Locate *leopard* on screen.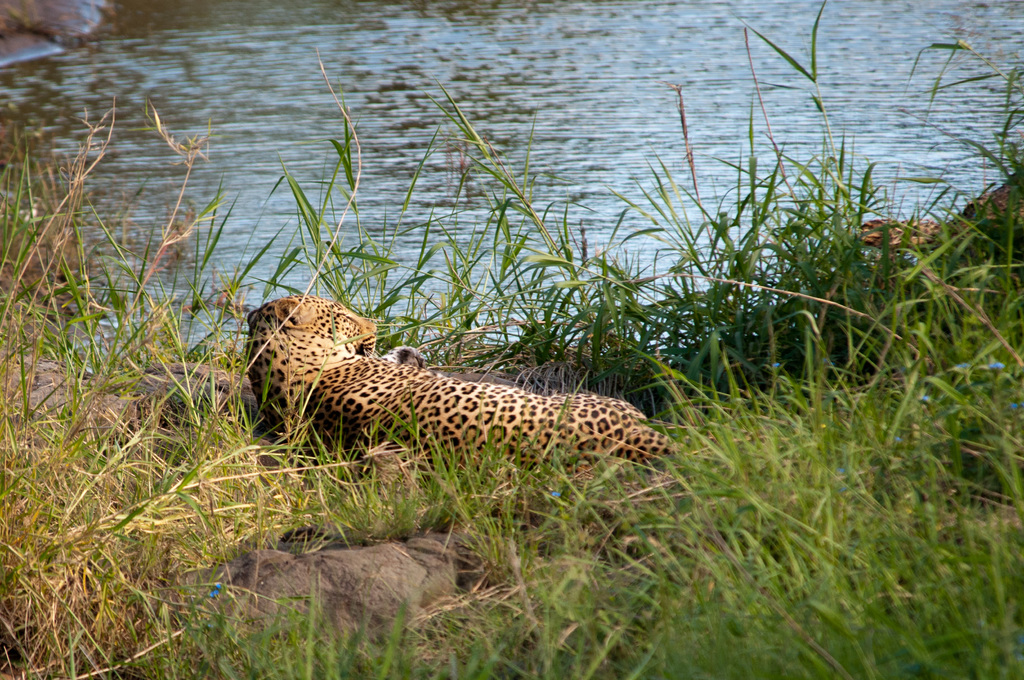
On screen at x1=242, y1=300, x2=664, y2=474.
